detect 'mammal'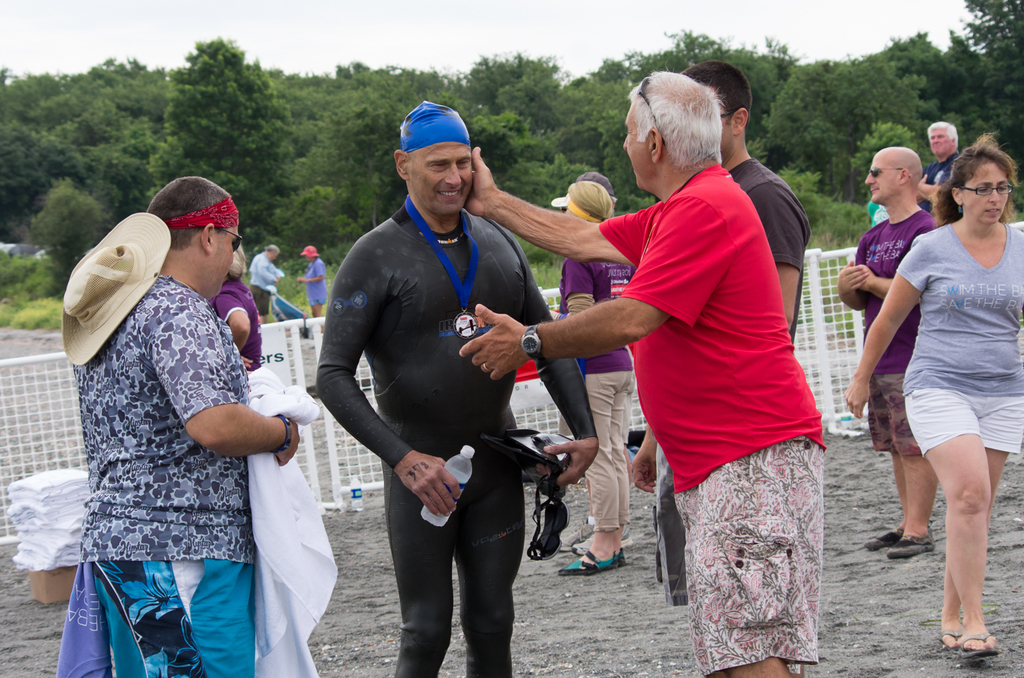
region(309, 121, 562, 649)
